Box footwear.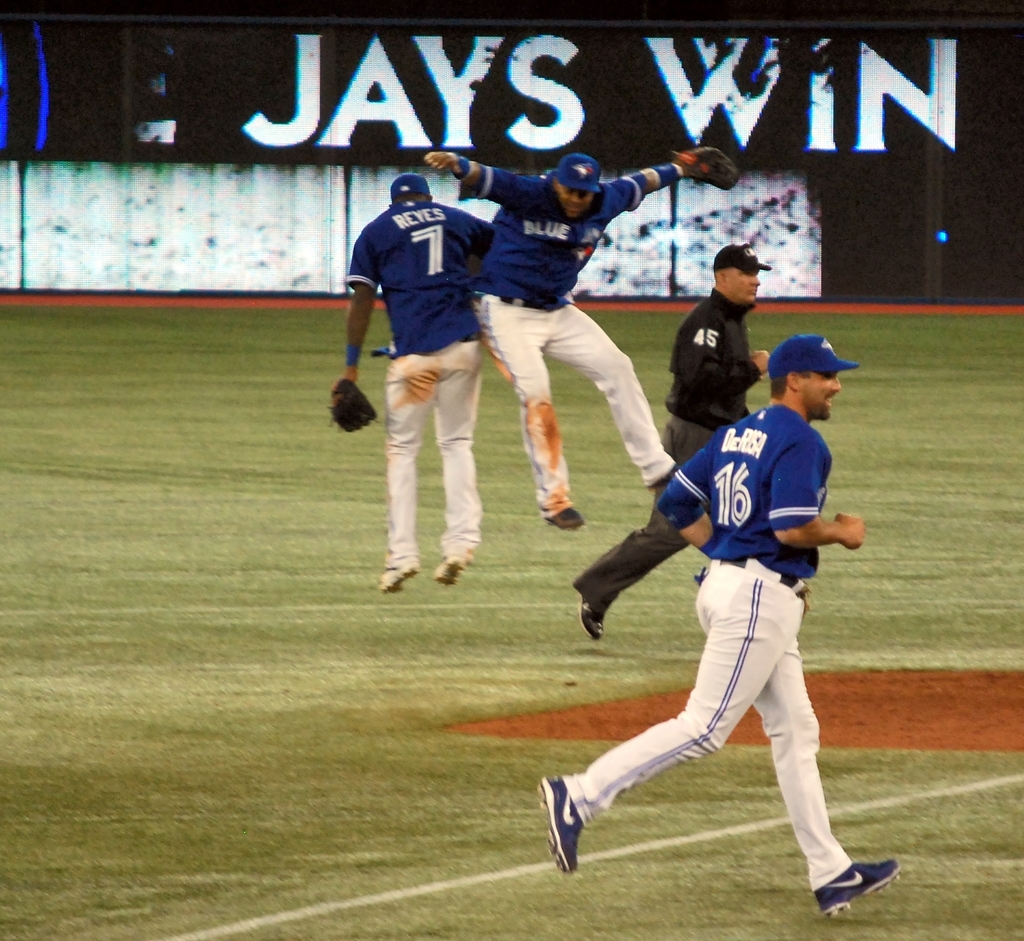
(540, 500, 586, 533).
